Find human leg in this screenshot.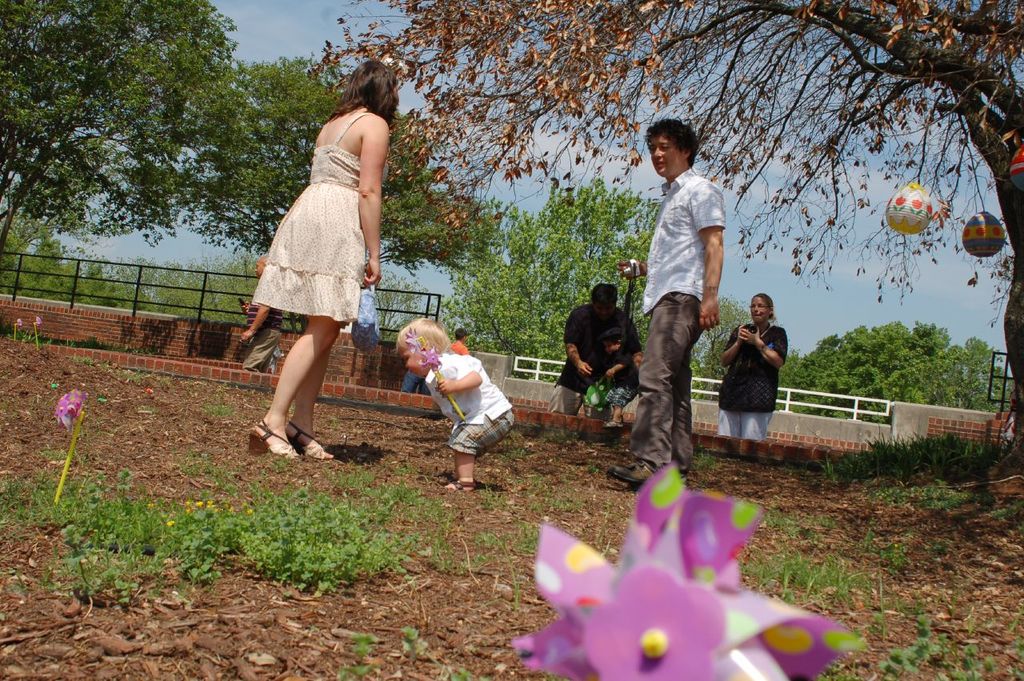
The bounding box for human leg is rect(714, 415, 738, 434).
